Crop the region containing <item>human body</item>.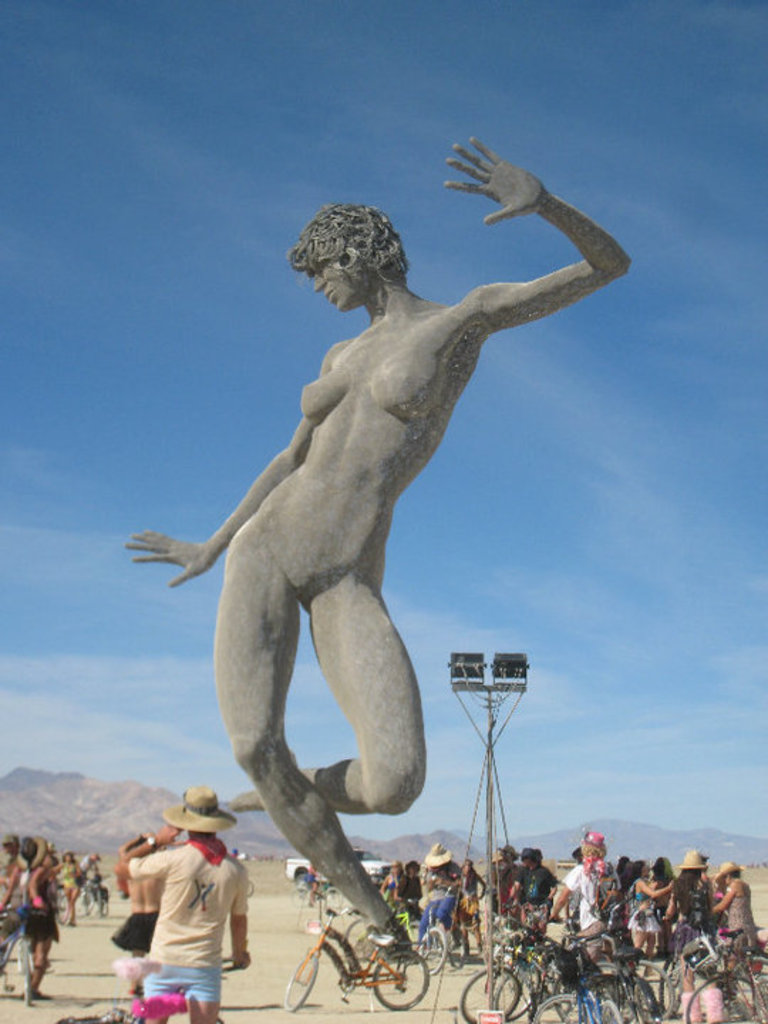
Crop region: box=[98, 789, 247, 1004].
